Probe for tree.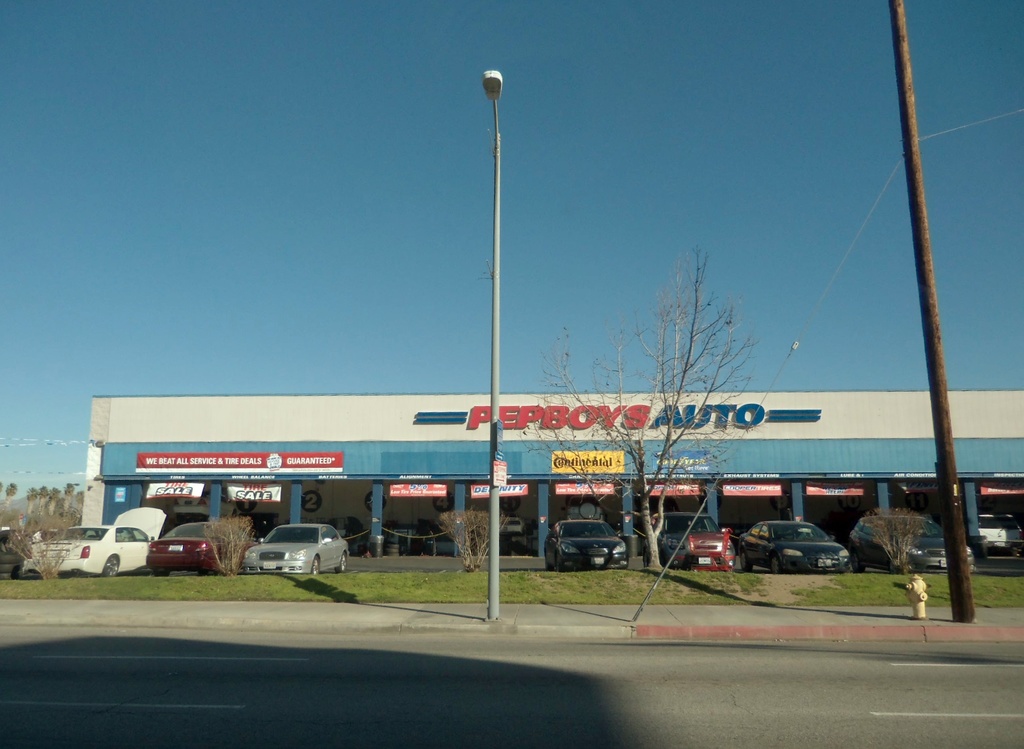
Probe result: 516, 242, 771, 569.
